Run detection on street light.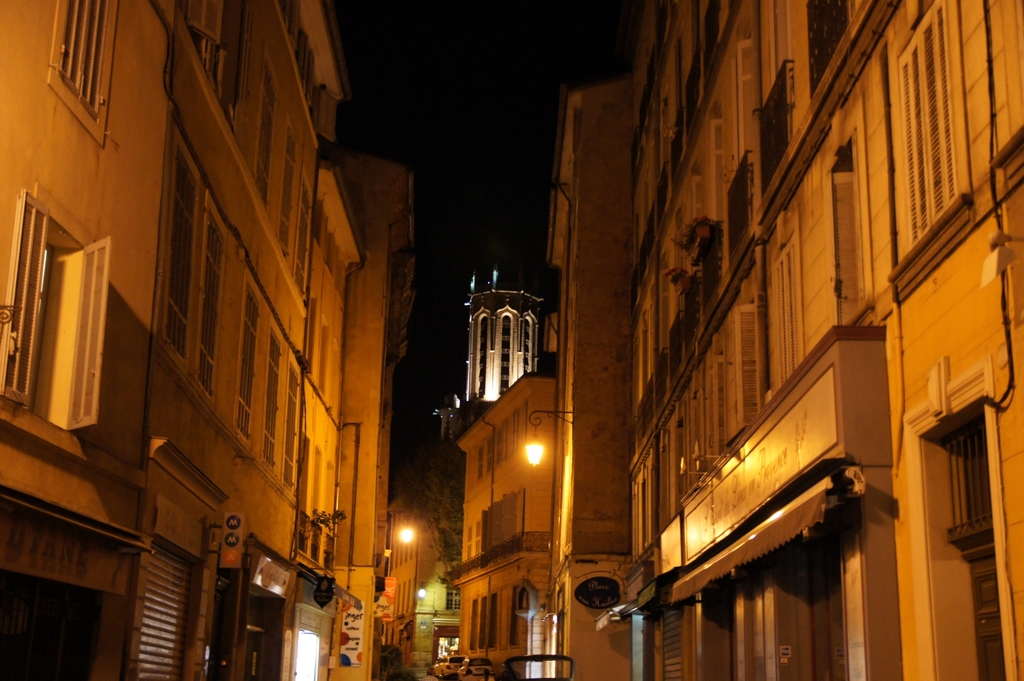
Result: <bbox>527, 403, 585, 461</bbox>.
